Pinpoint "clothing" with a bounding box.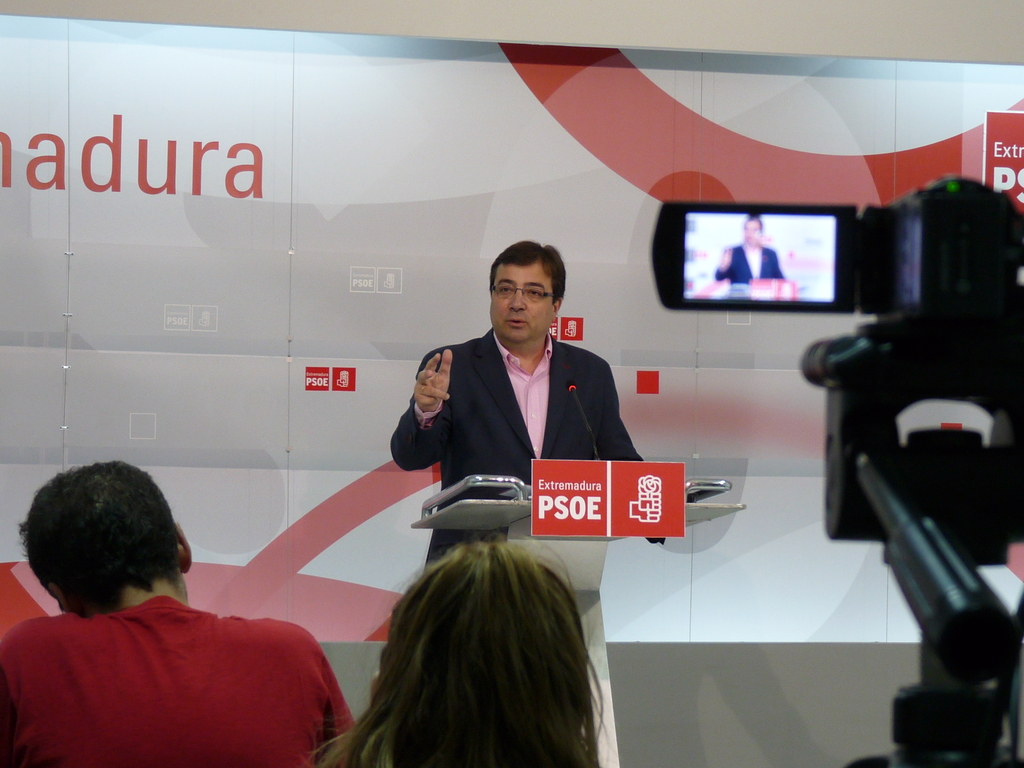
(left=399, top=328, right=636, bottom=552).
